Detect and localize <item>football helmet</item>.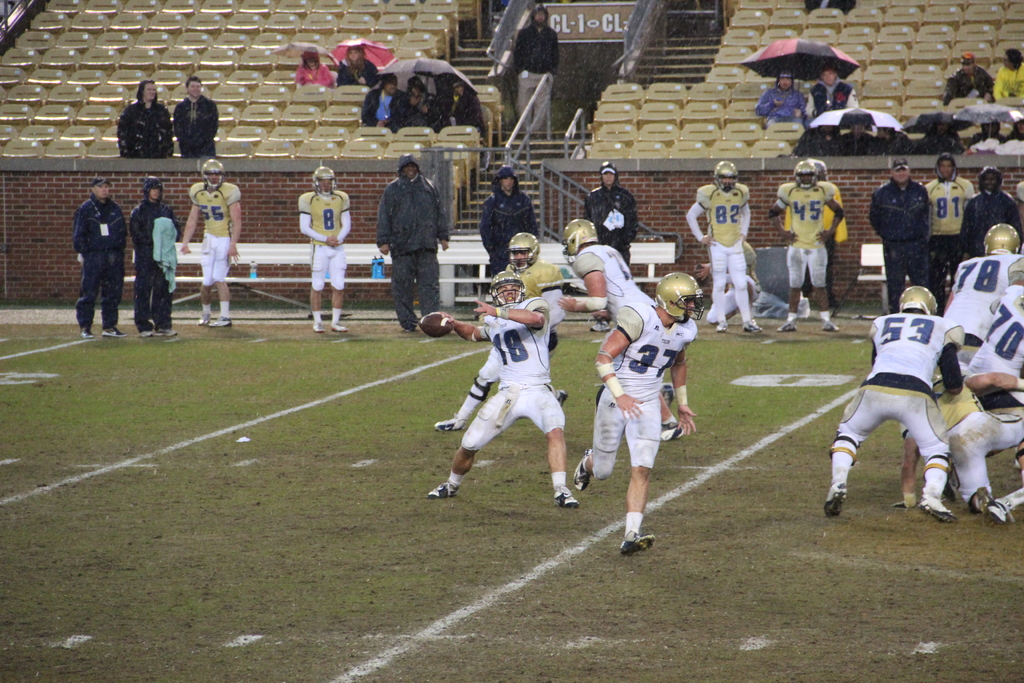
Localized at <region>716, 163, 733, 188</region>.
